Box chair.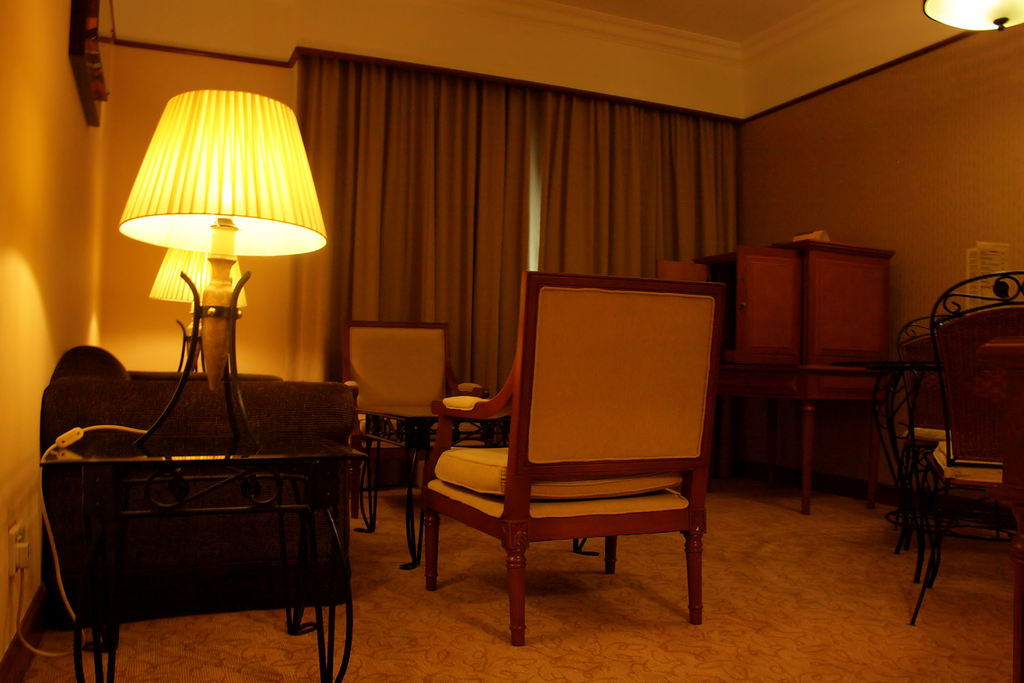
detection(897, 313, 955, 547).
